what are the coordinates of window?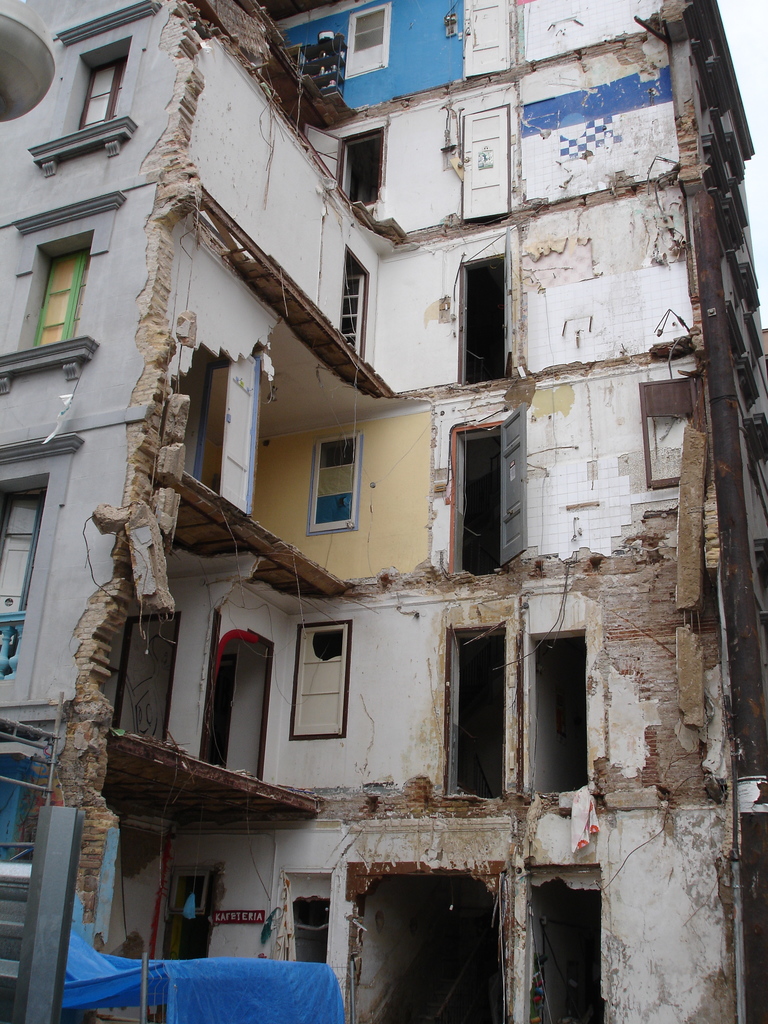
305 434 357 536.
